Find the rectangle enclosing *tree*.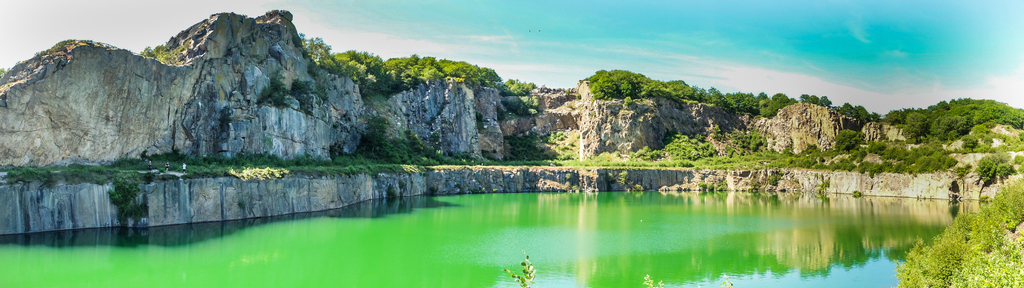
(975,143,1013,184).
